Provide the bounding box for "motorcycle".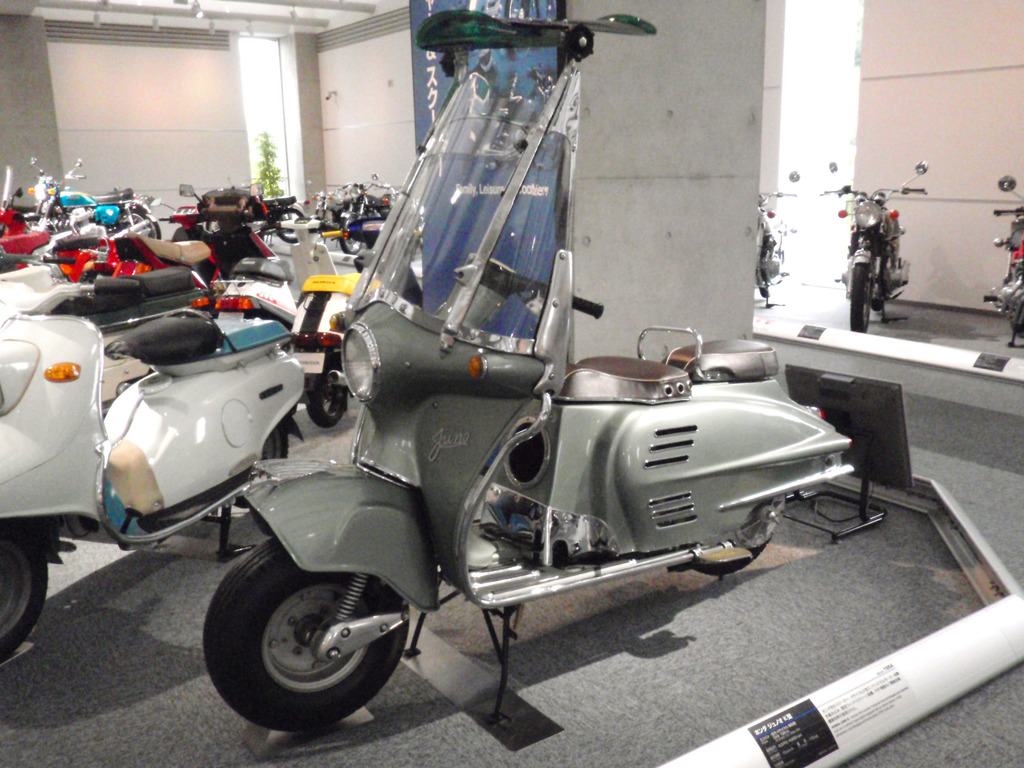
[x1=1, y1=177, x2=87, y2=257].
